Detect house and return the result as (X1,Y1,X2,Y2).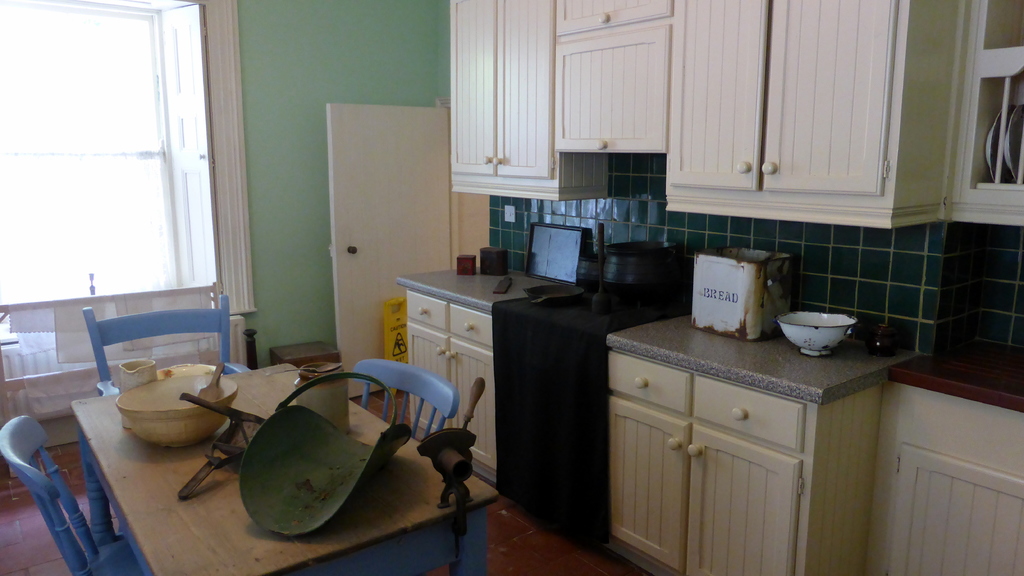
(0,0,1023,575).
